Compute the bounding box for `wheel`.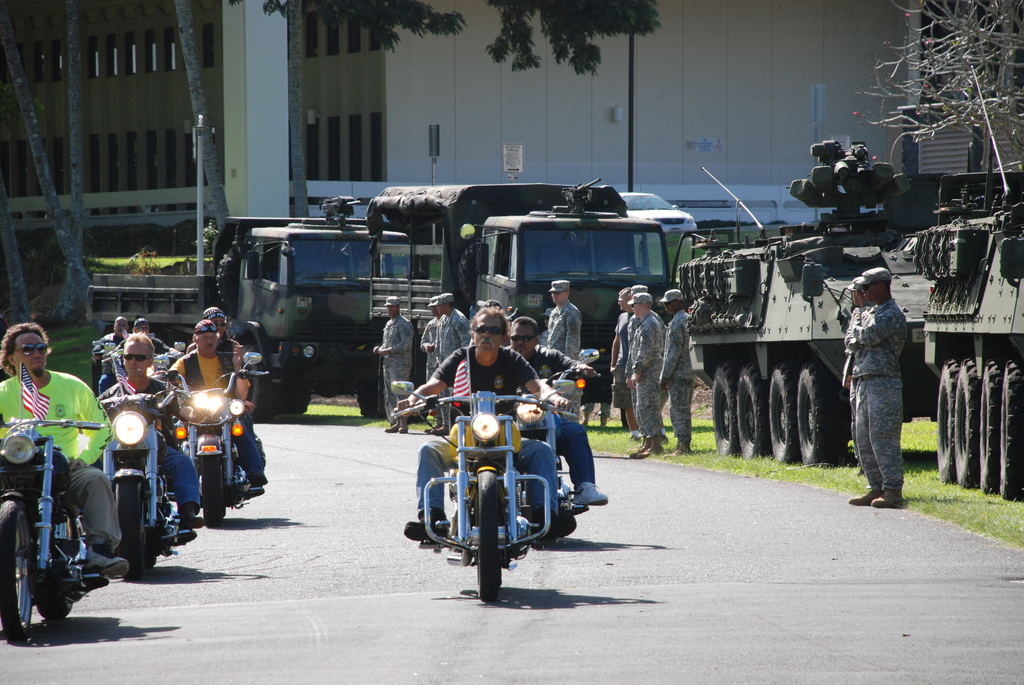
0:497:40:647.
